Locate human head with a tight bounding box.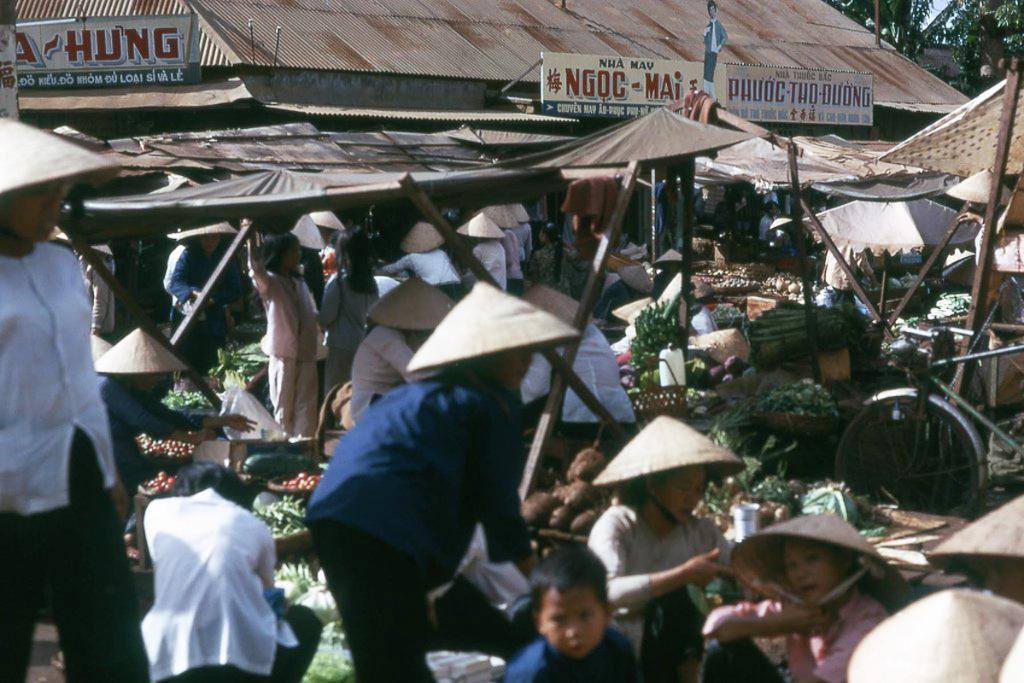
{"left": 979, "top": 499, "right": 1023, "bottom": 604}.
